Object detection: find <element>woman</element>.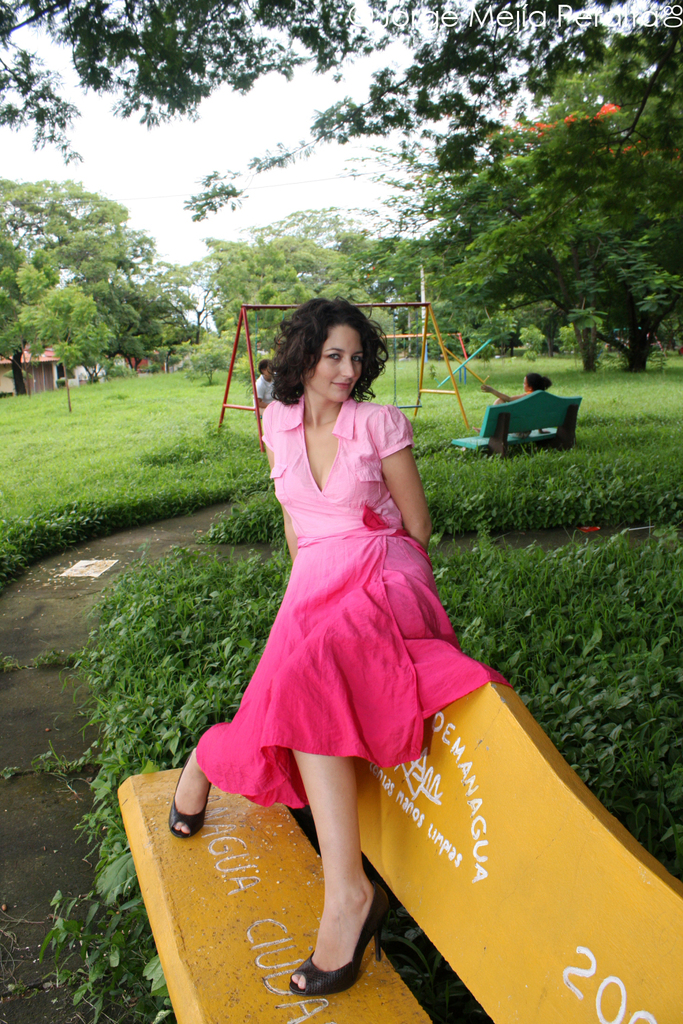
pyautogui.locateOnScreen(212, 286, 467, 870).
